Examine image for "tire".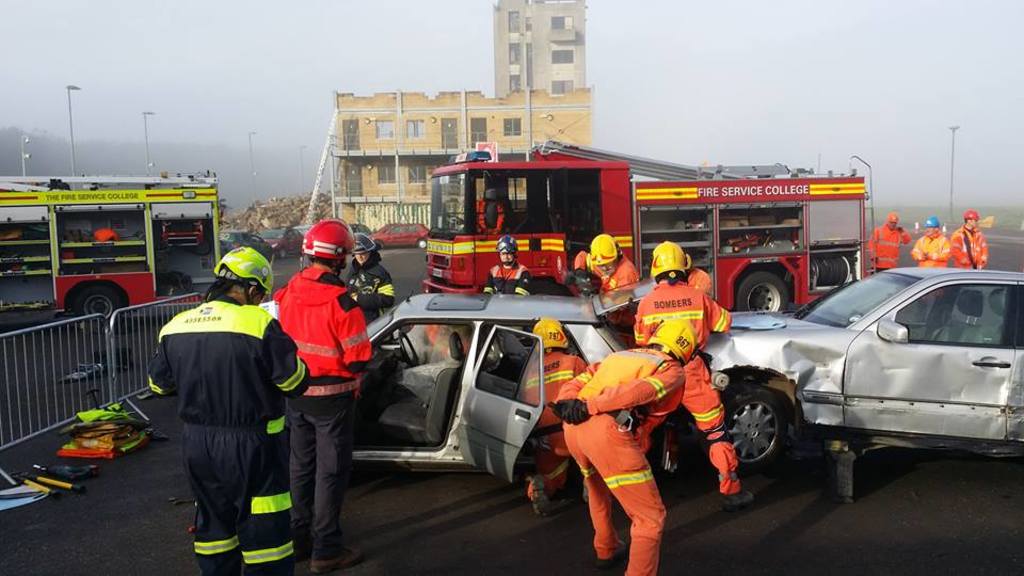
Examination result: crop(695, 379, 798, 471).
